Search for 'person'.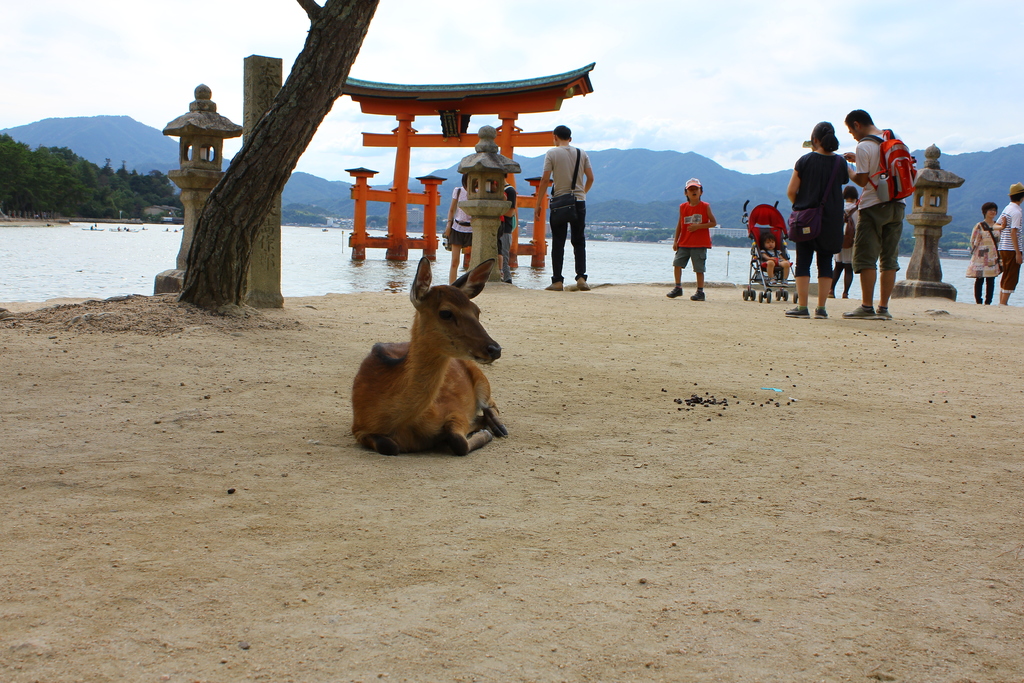
Found at 991/179/1023/304.
